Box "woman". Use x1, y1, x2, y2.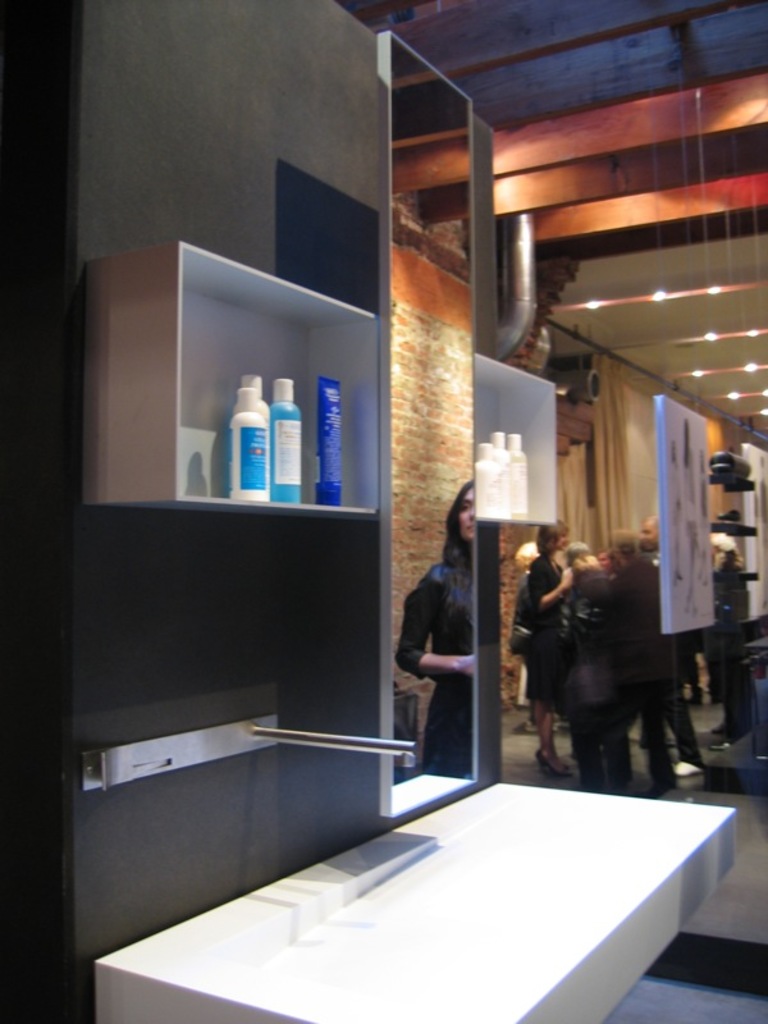
387, 506, 493, 780.
